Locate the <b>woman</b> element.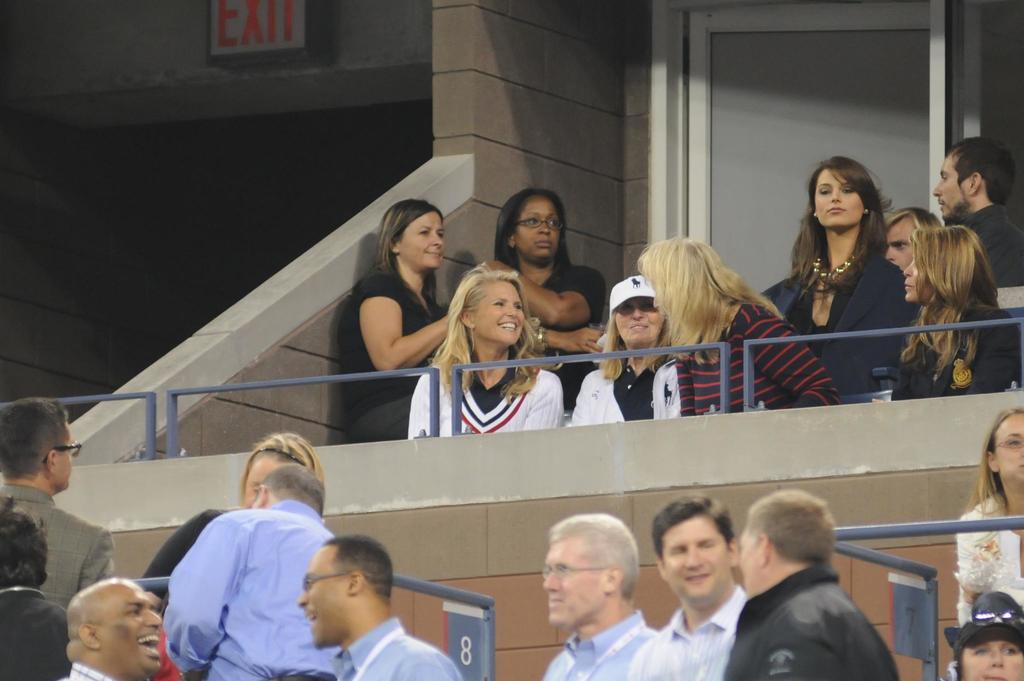
Element bbox: bbox=[951, 403, 1023, 629].
